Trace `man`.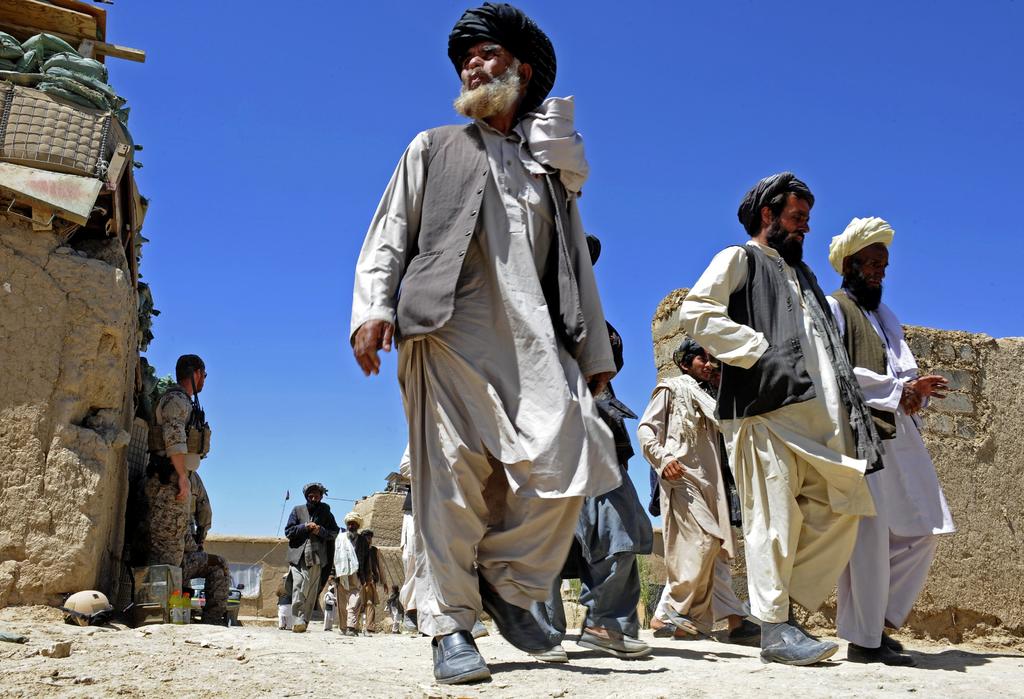
Traced to crop(636, 340, 736, 643).
